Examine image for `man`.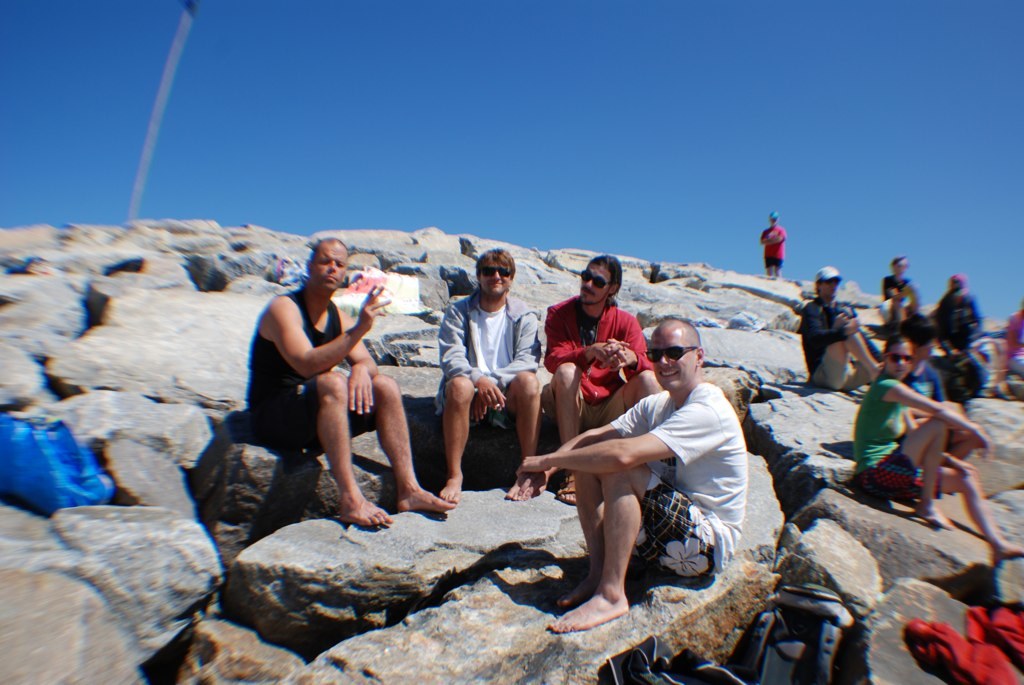
Examination result: crop(430, 246, 559, 512).
